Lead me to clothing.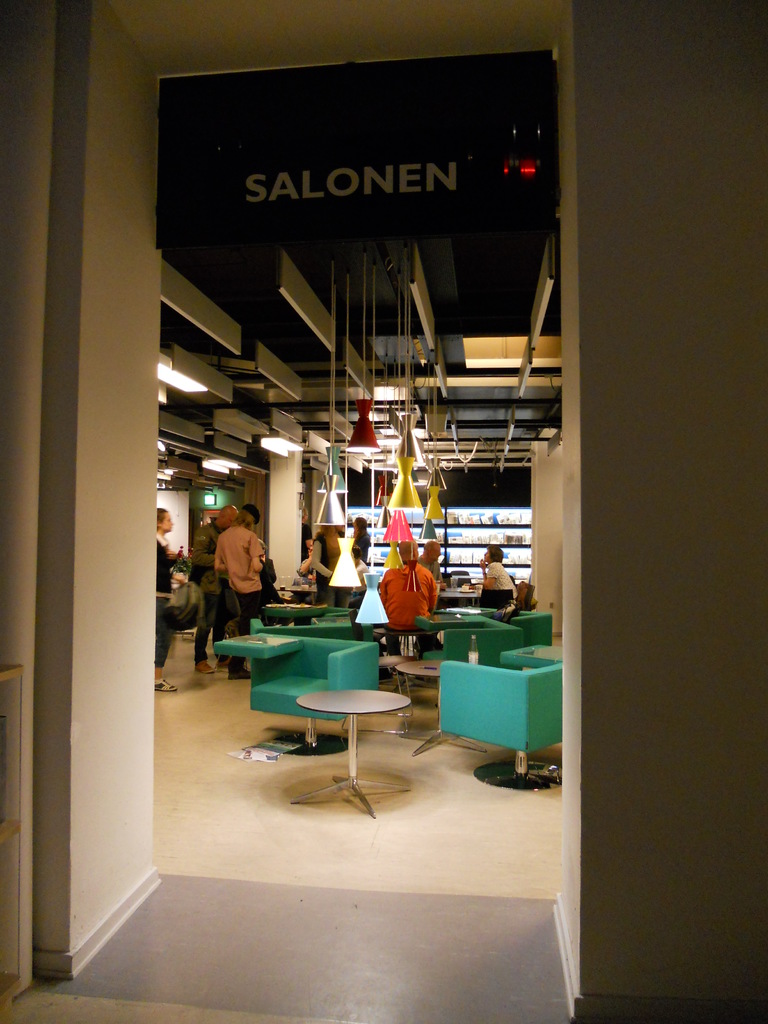
Lead to box=[305, 529, 353, 603].
